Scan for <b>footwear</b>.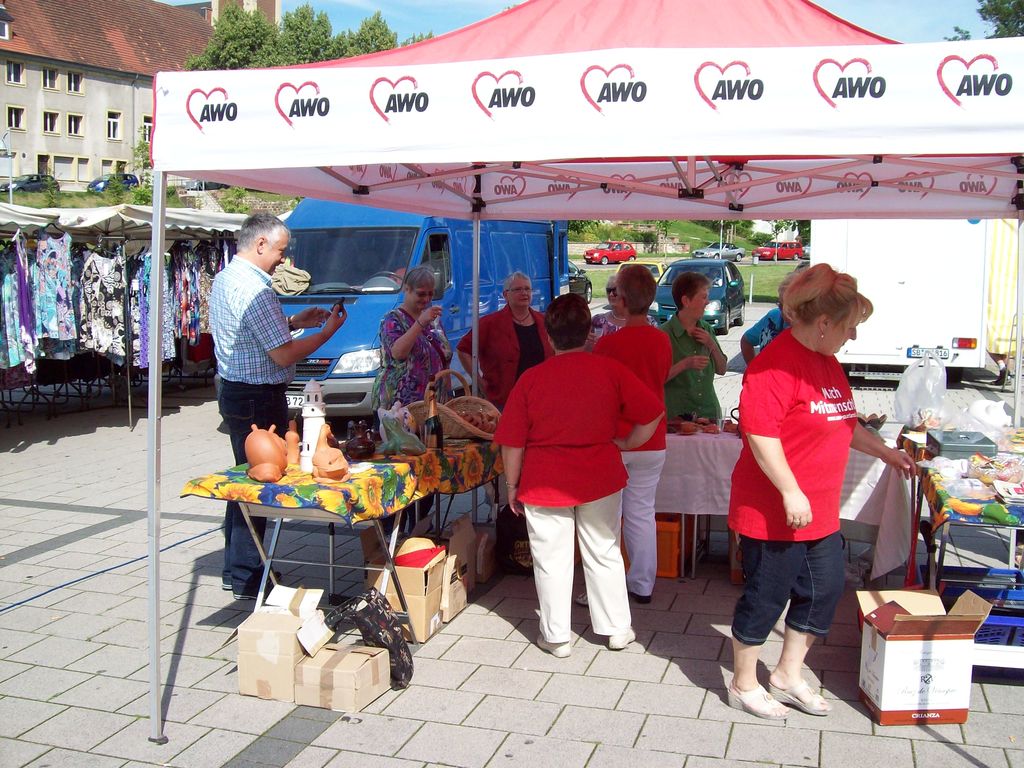
Scan result: box=[607, 631, 638, 648].
